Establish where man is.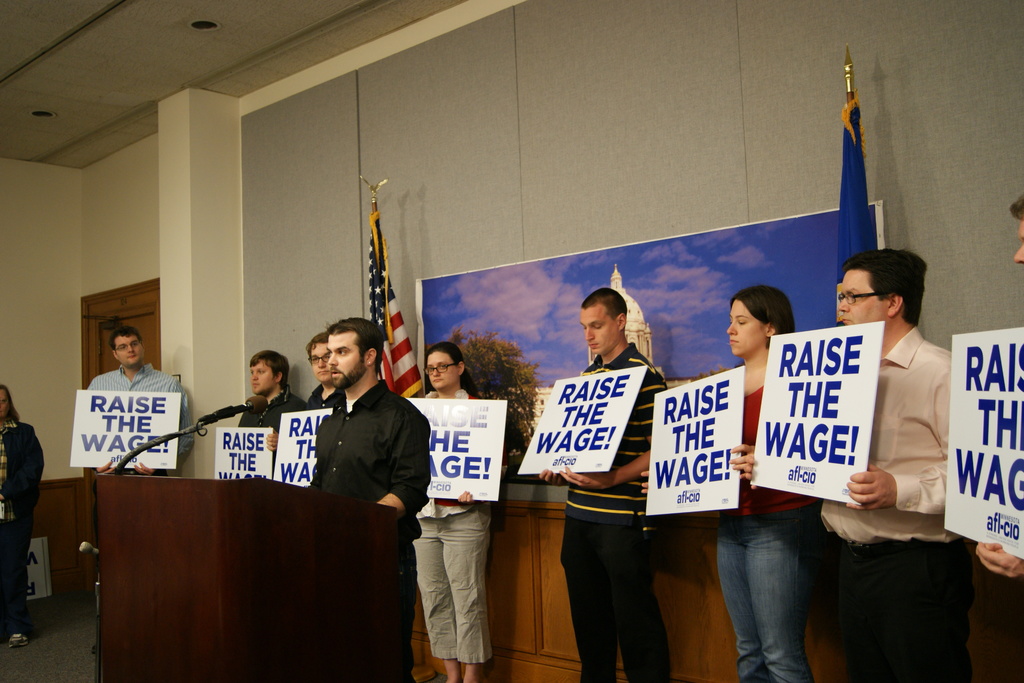
Established at crop(237, 350, 301, 456).
